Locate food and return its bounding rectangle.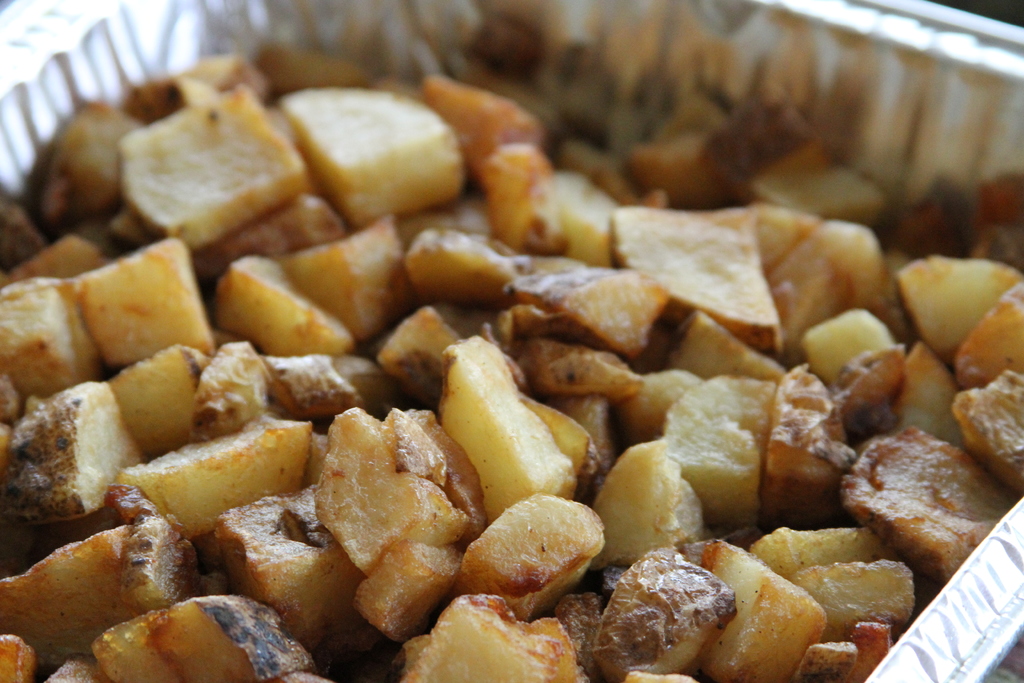
select_region(1002, 172, 1023, 514).
